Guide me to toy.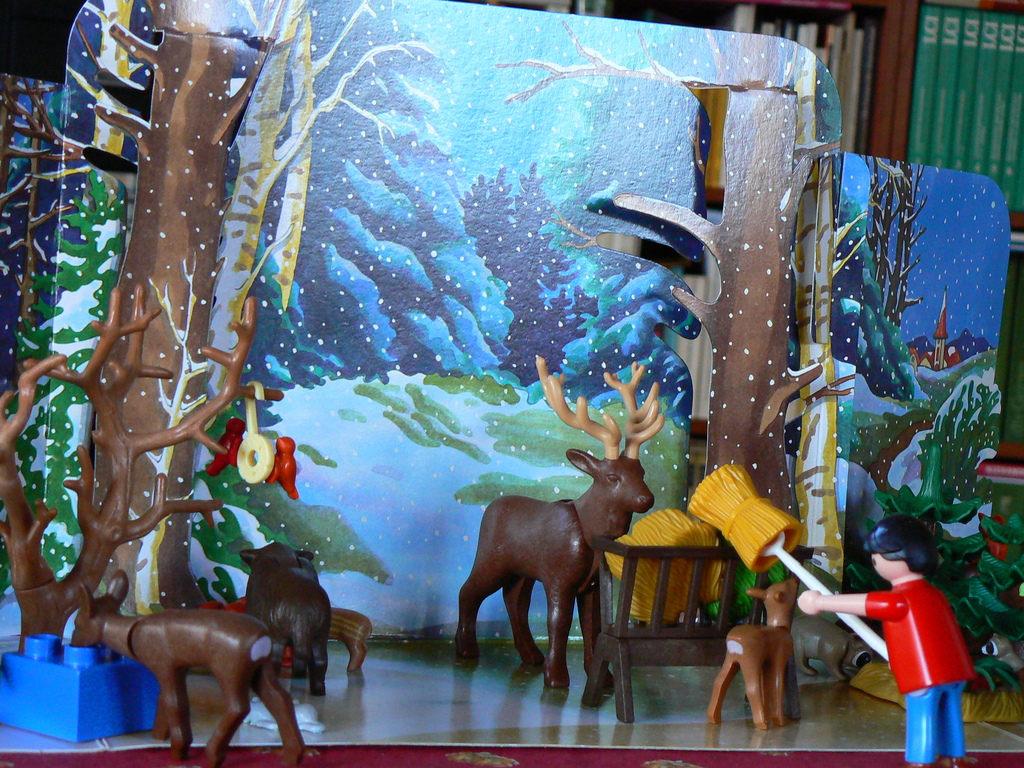
Guidance: <bbox>715, 545, 787, 625</bbox>.
